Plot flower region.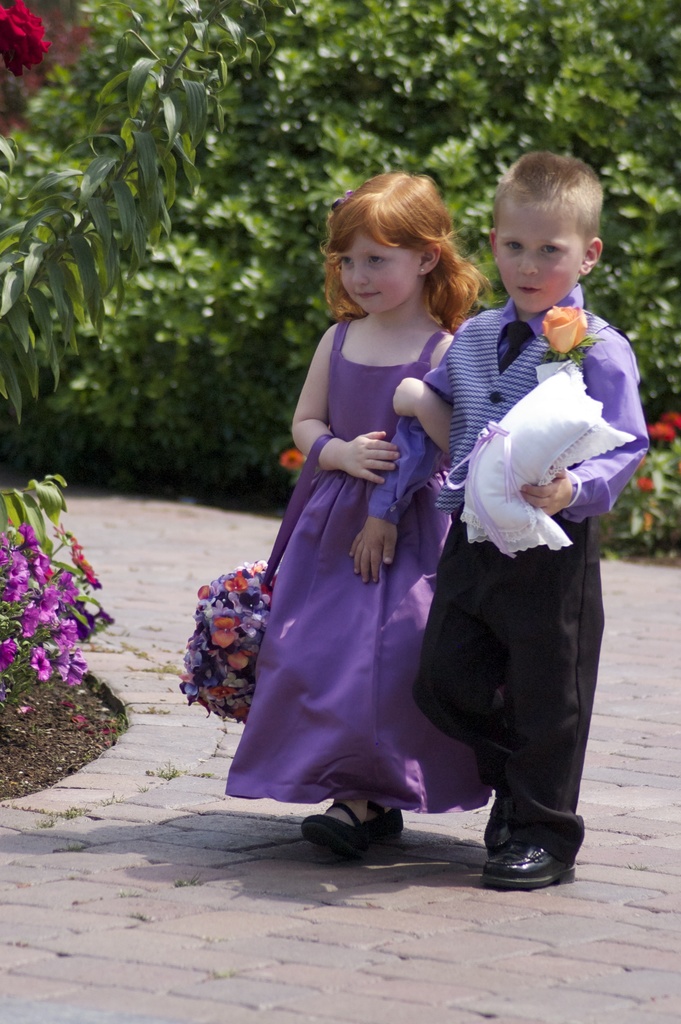
Plotted at <region>531, 307, 591, 357</region>.
